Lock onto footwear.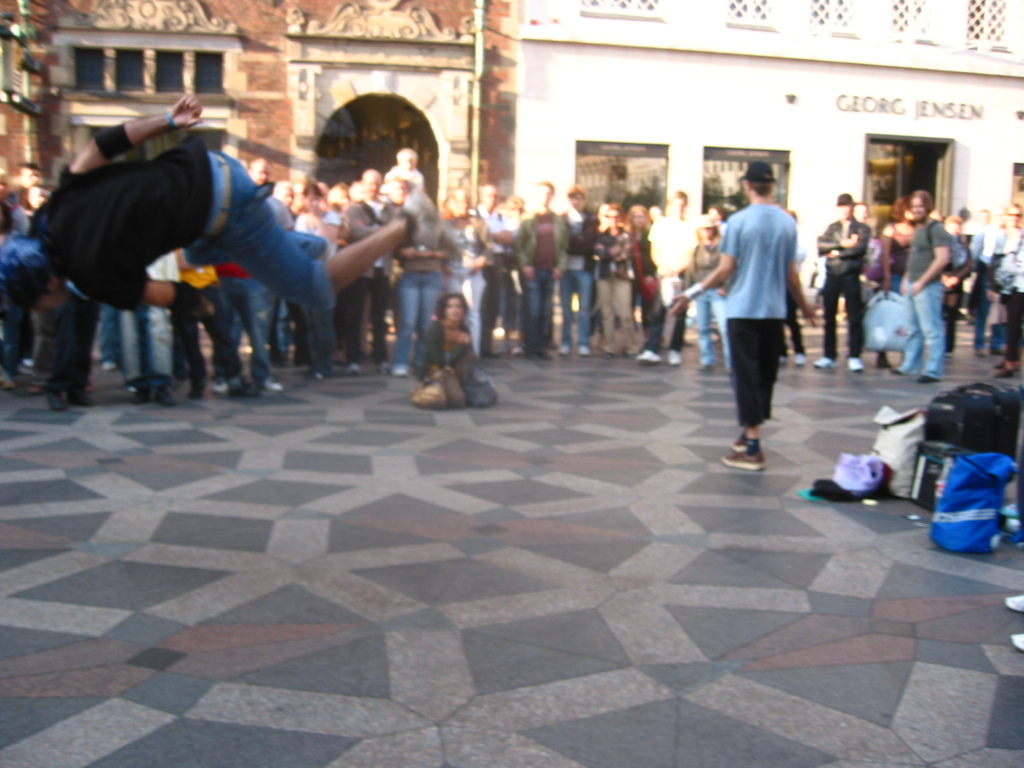
Locked: x1=723, y1=454, x2=765, y2=470.
